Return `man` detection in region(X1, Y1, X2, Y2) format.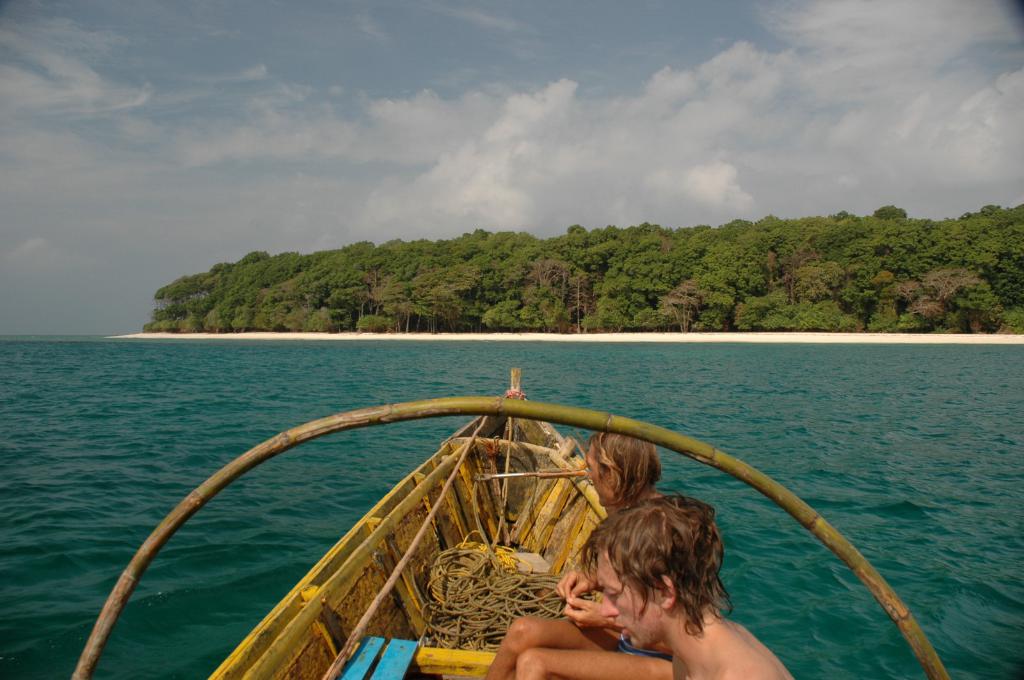
region(489, 429, 676, 679).
